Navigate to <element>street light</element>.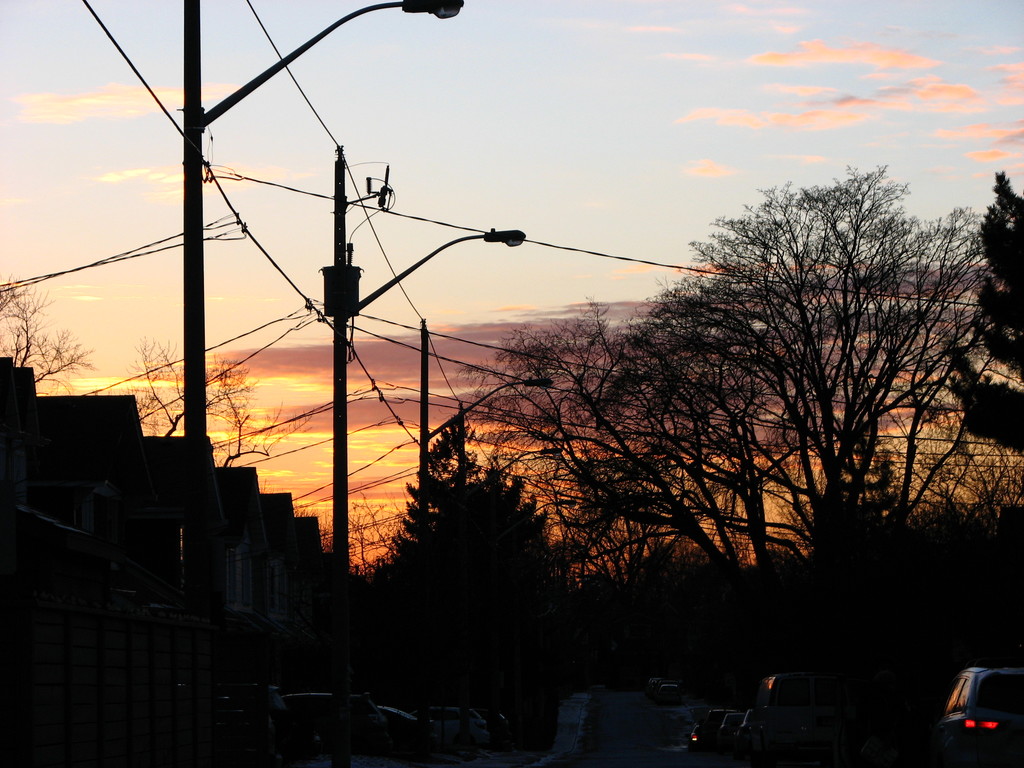
Navigation target: 400, 311, 550, 528.
